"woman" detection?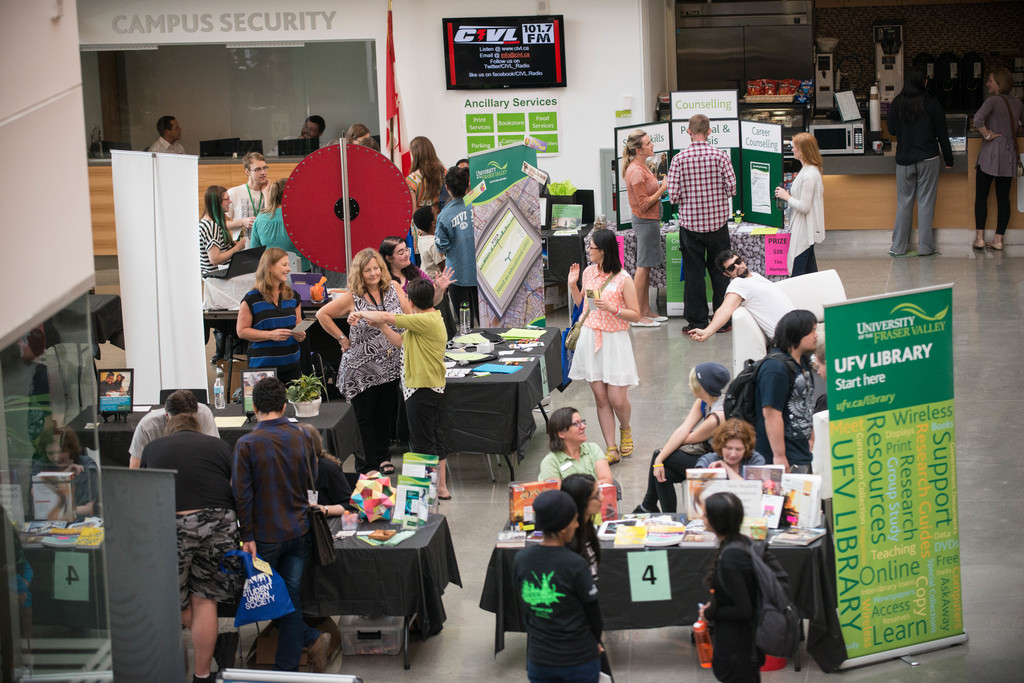
{"x1": 569, "y1": 230, "x2": 654, "y2": 445}
